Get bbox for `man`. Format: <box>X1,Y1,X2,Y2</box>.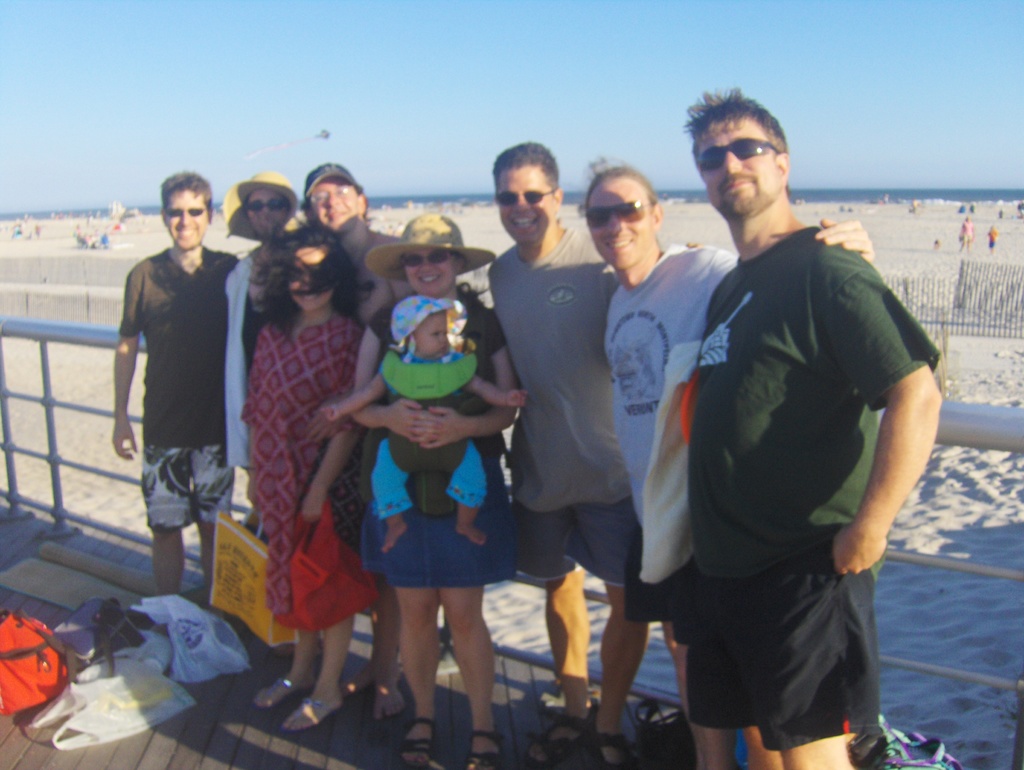
<box>571,151,876,769</box>.
